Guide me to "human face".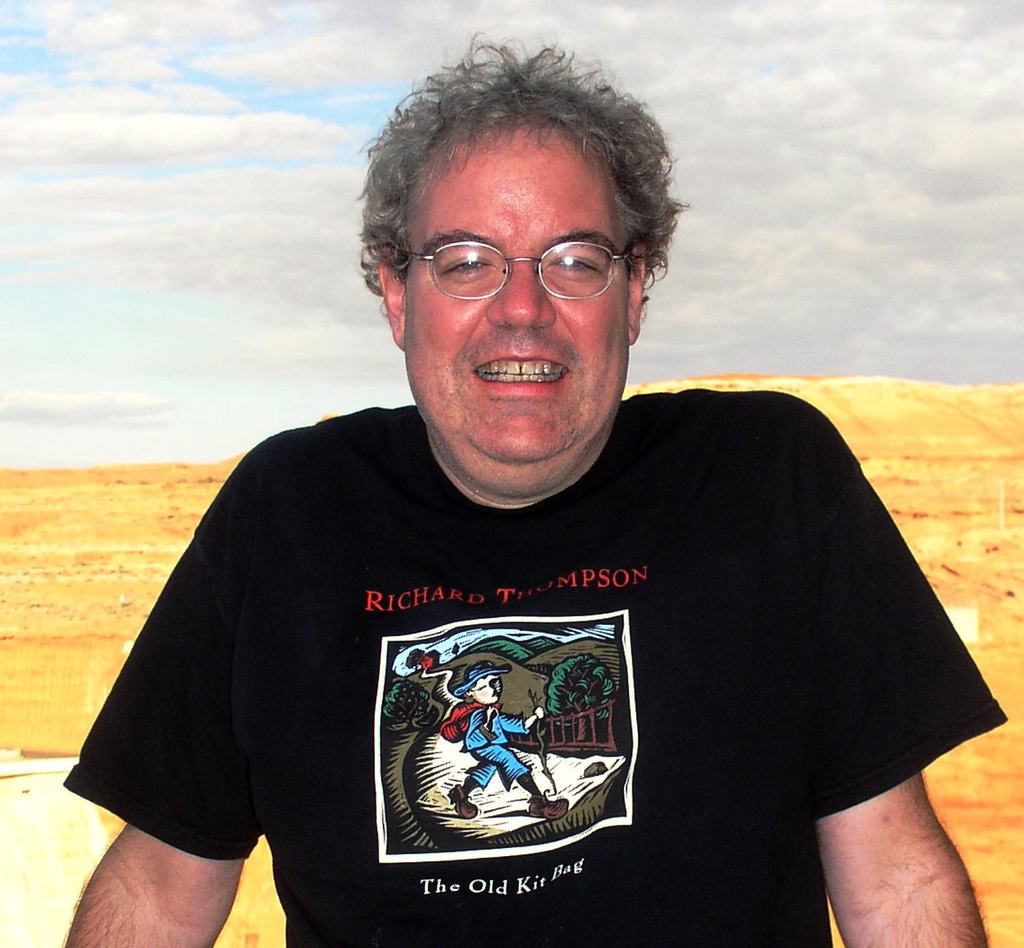
Guidance: locate(409, 115, 625, 464).
